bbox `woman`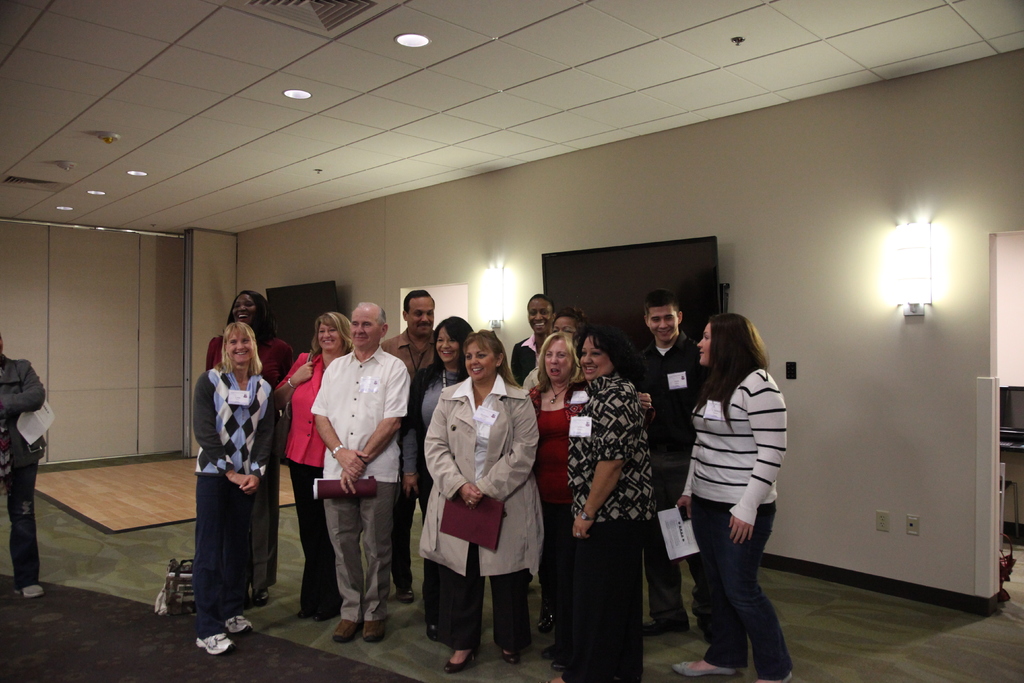
crop(195, 322, 275, 657)
